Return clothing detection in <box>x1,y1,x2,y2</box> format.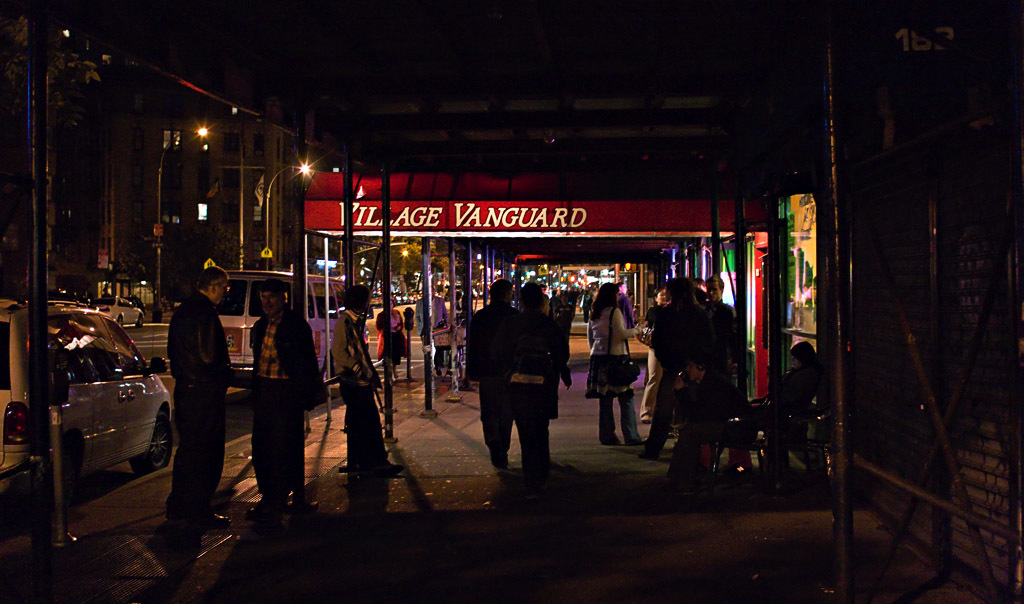
<box>466,306,509,459</box>.
